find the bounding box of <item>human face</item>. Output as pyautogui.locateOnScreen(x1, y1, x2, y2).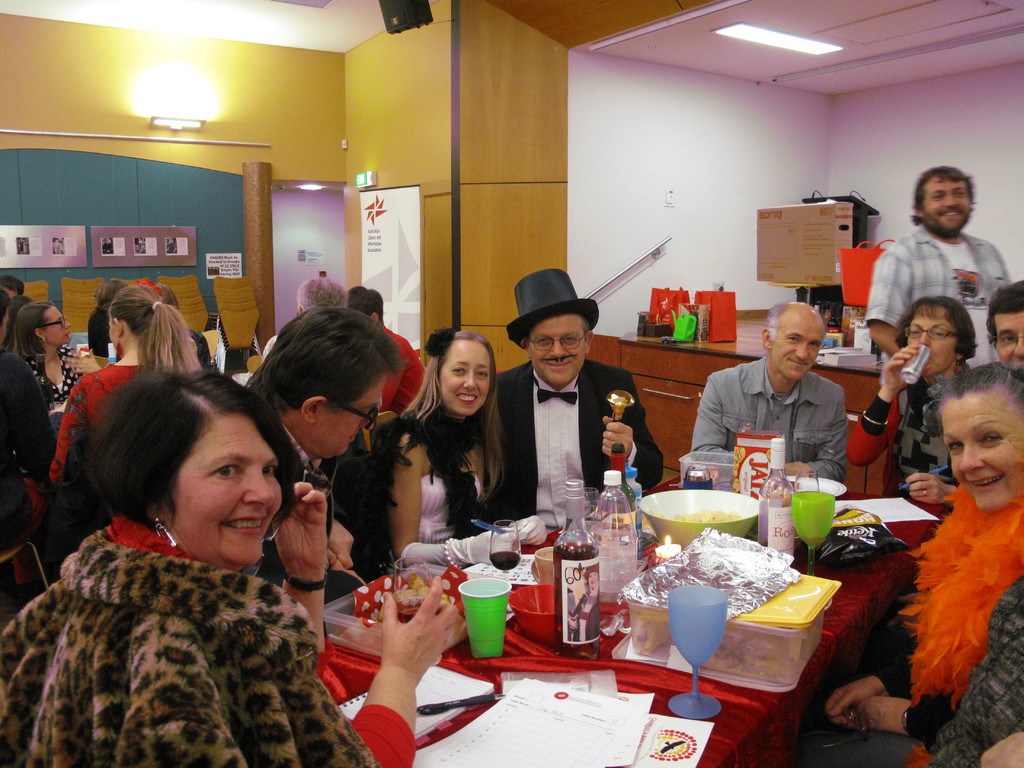
pyautogui.locateOnScreen(326, 371, 390, 462).
